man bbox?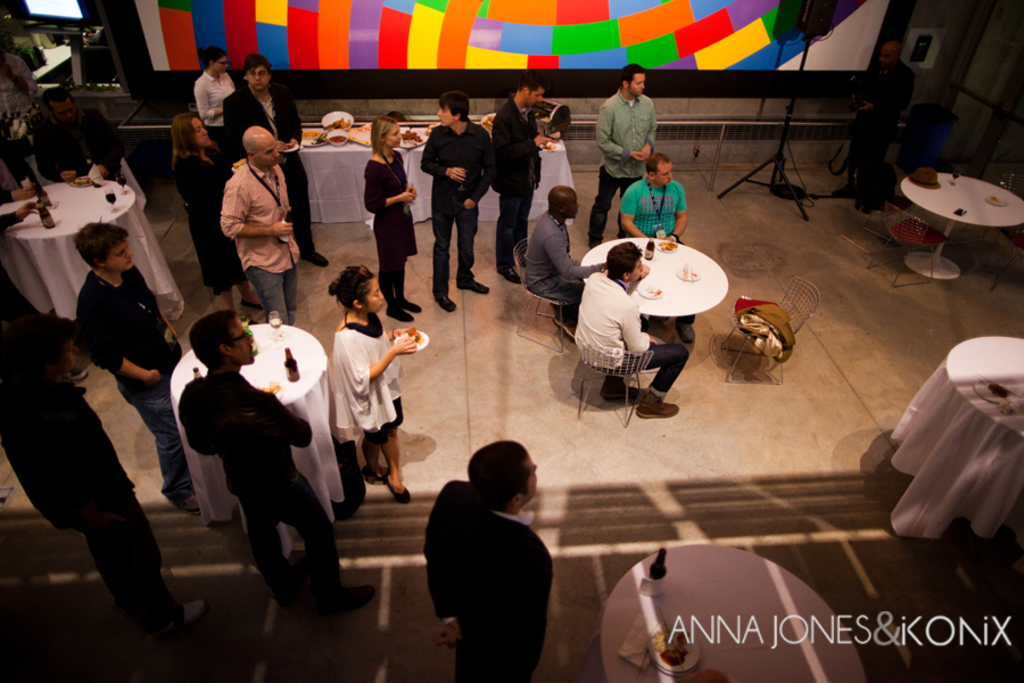
617:151:693:244
